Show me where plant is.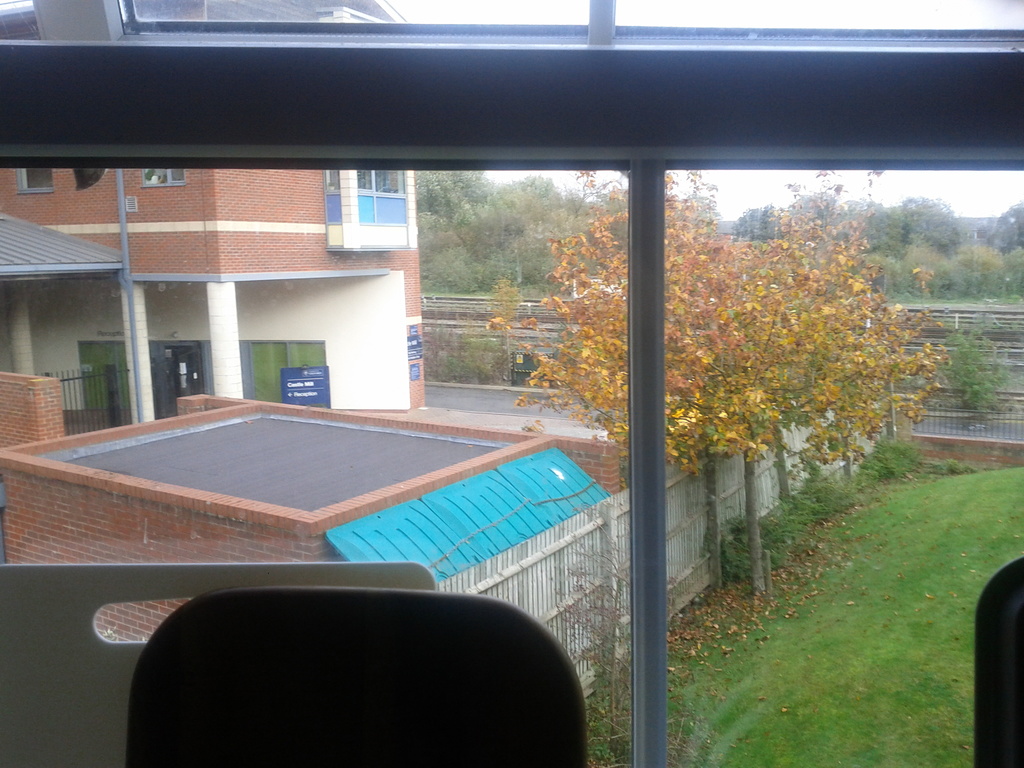
plant is at {"x1": 420, "y1": 323, "x2": 531, "y2": 396}.
